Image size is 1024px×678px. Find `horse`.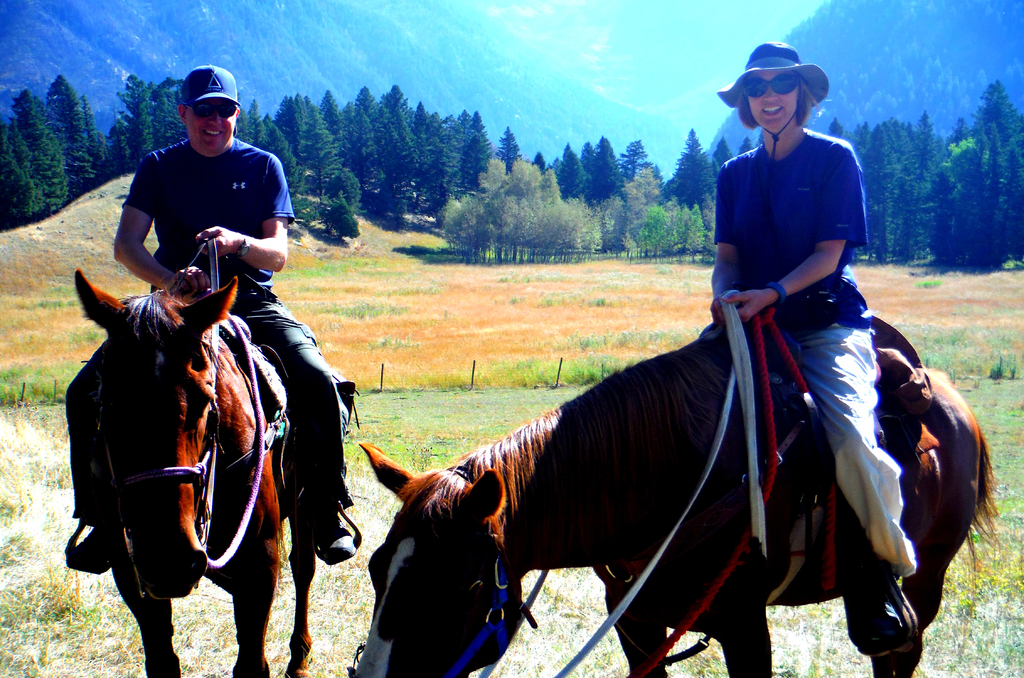
<bbox>73, 260, 315, 677</bbox>.
